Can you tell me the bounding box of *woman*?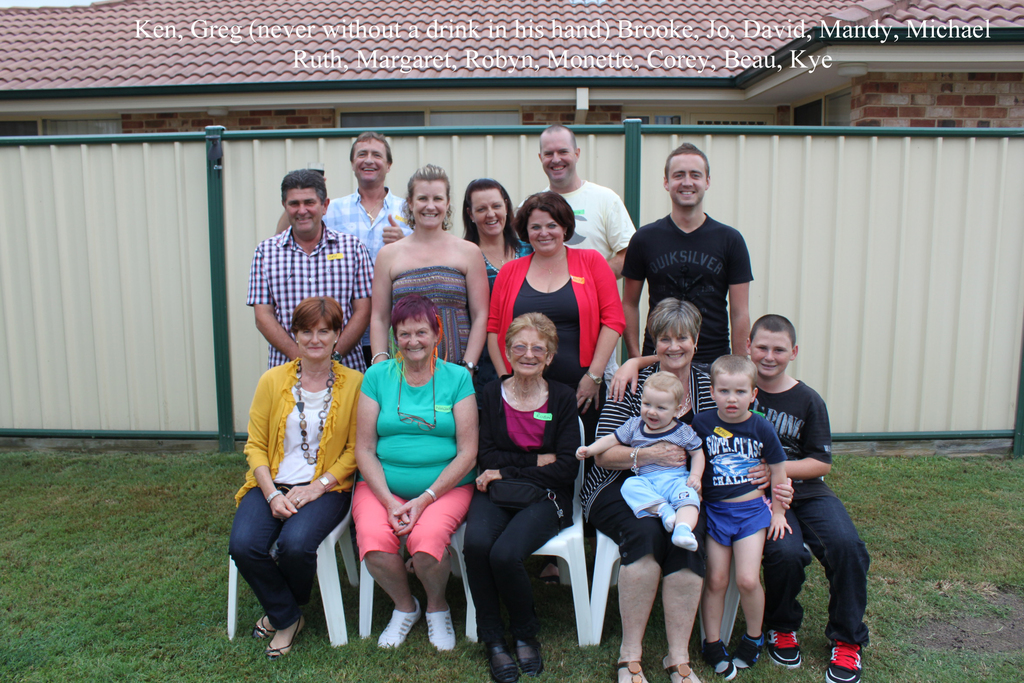
box(485, 193, 627, 459).
